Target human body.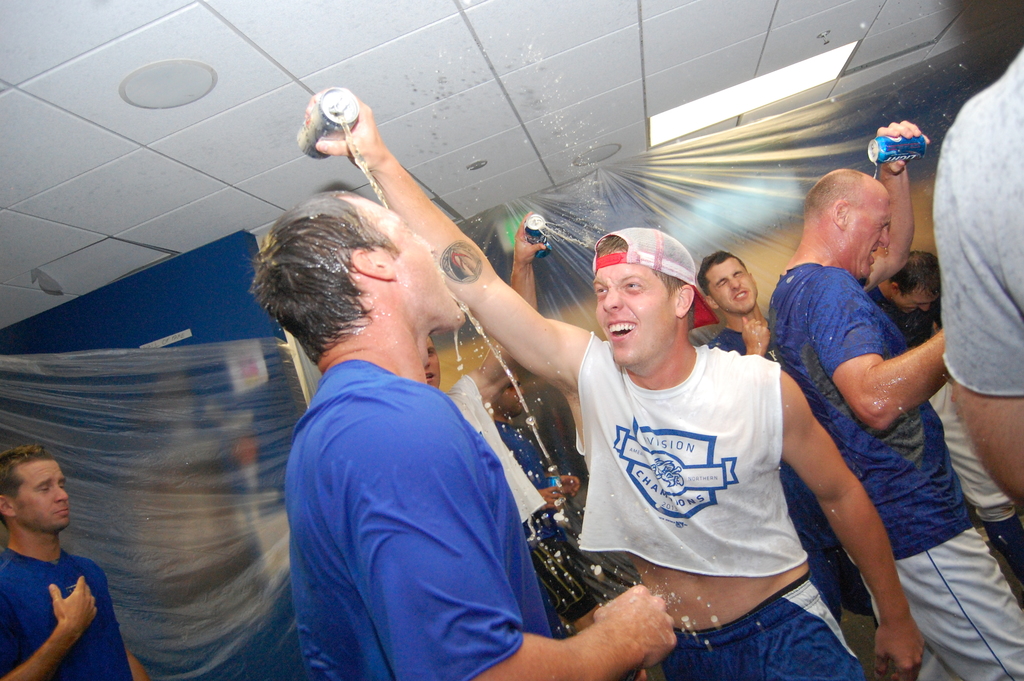
Target region: rect(0, 445, 150, 680).
